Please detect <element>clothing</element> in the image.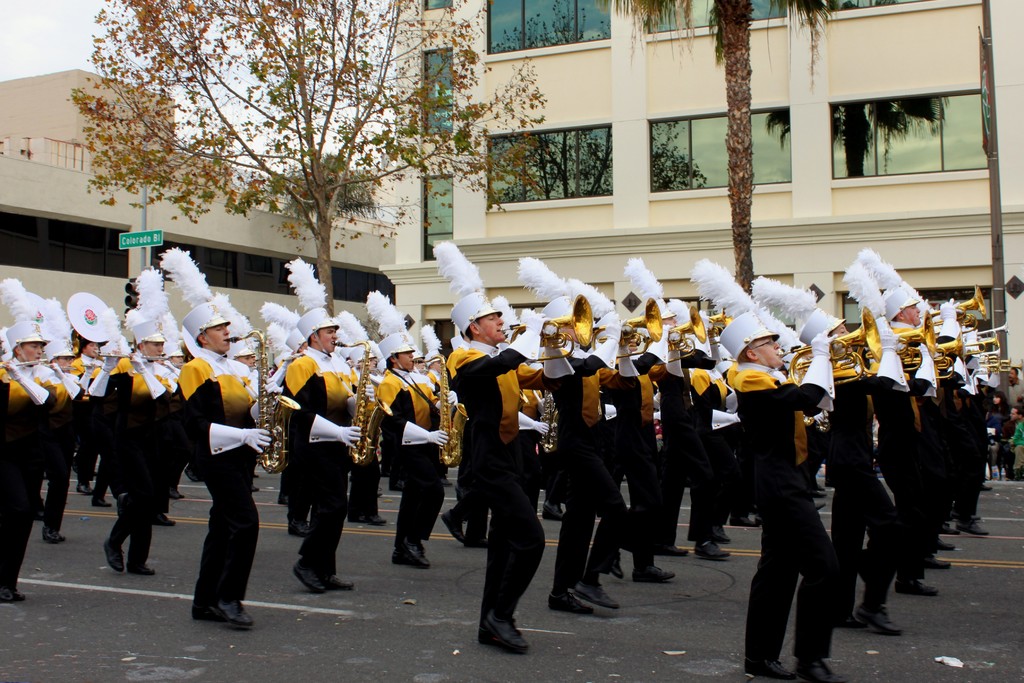
437/236/486/327.
